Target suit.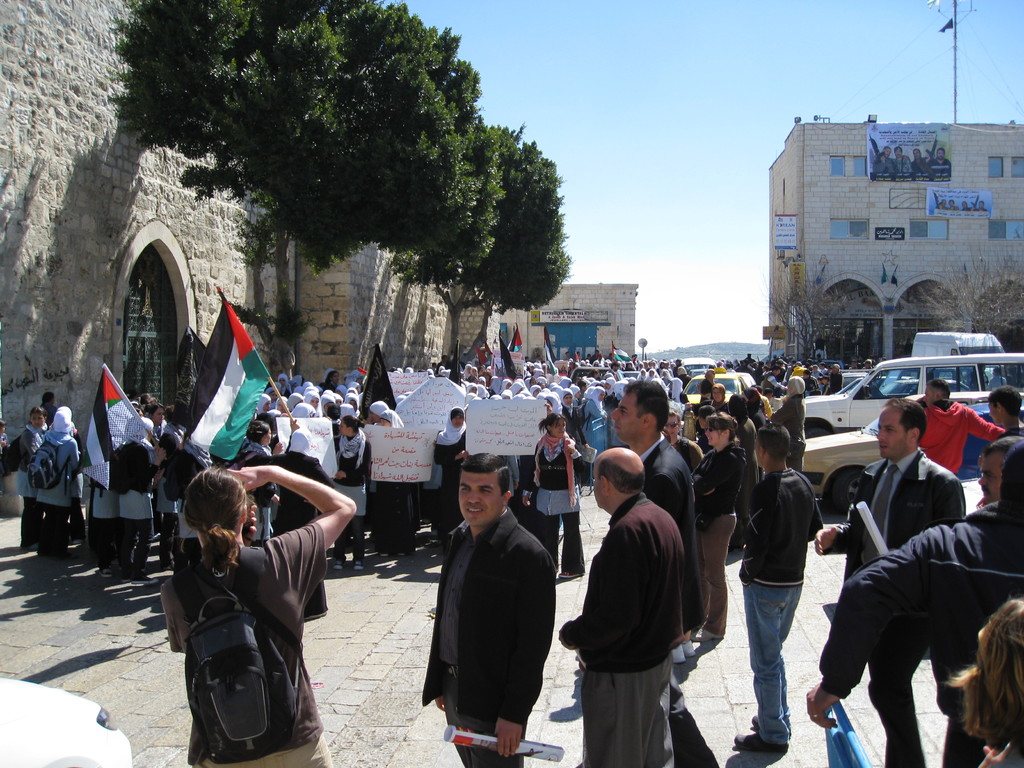
Target region: <region>418, 482, 560, 746</region>.
